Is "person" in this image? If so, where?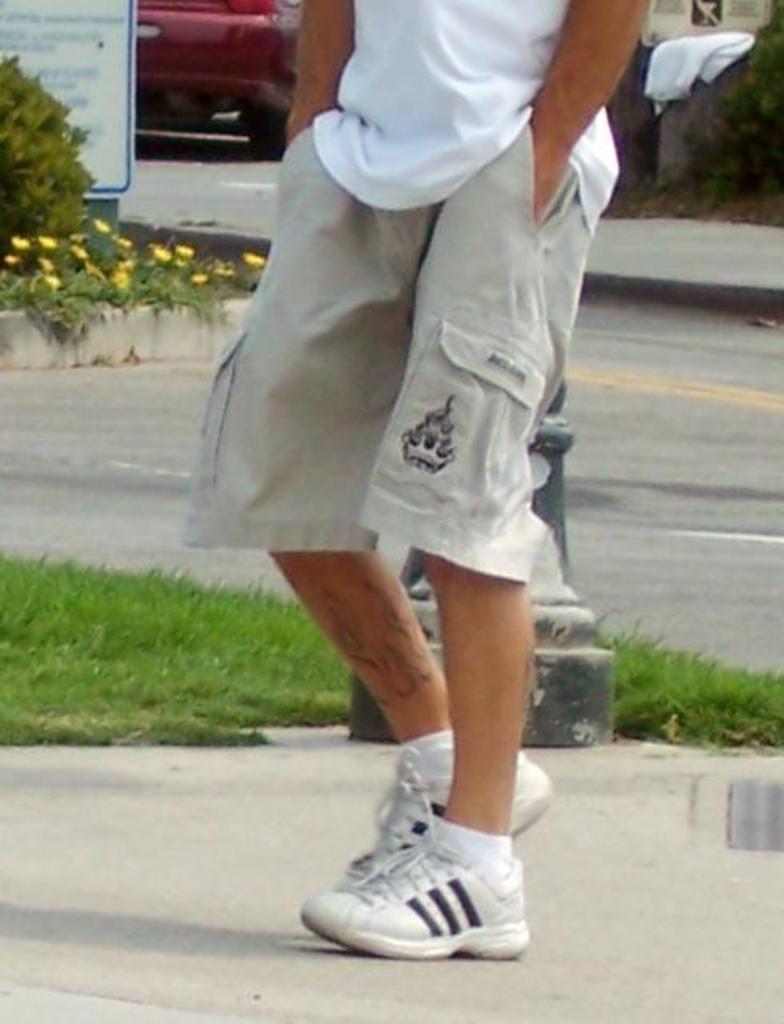
Yes, at 182/0/656/965.
